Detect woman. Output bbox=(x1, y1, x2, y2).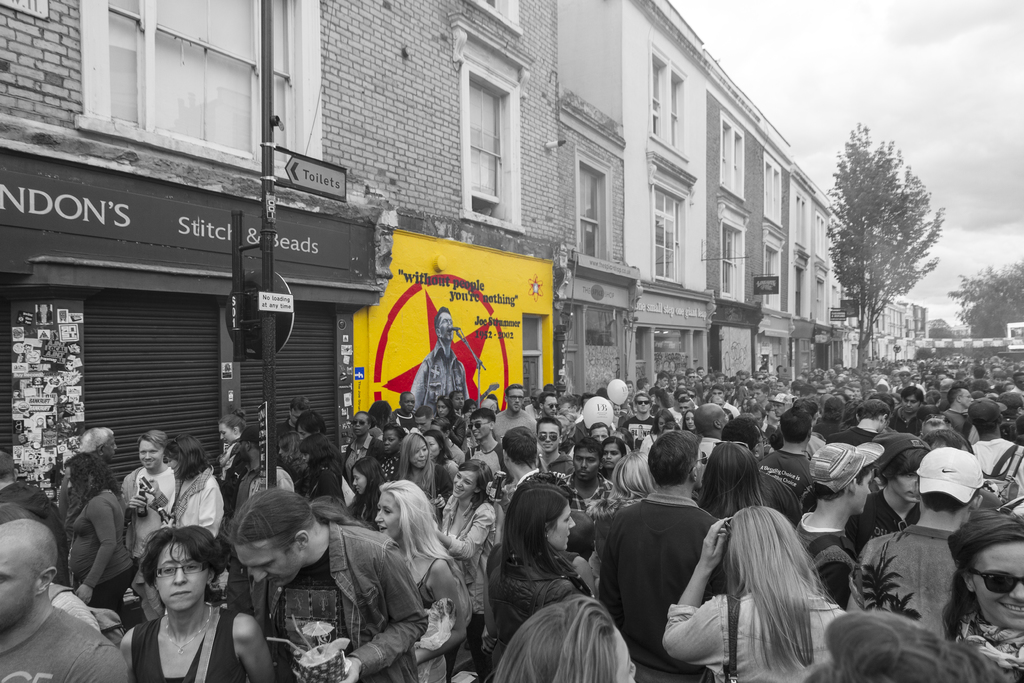
bbox=(466, 396, 478, 415).
